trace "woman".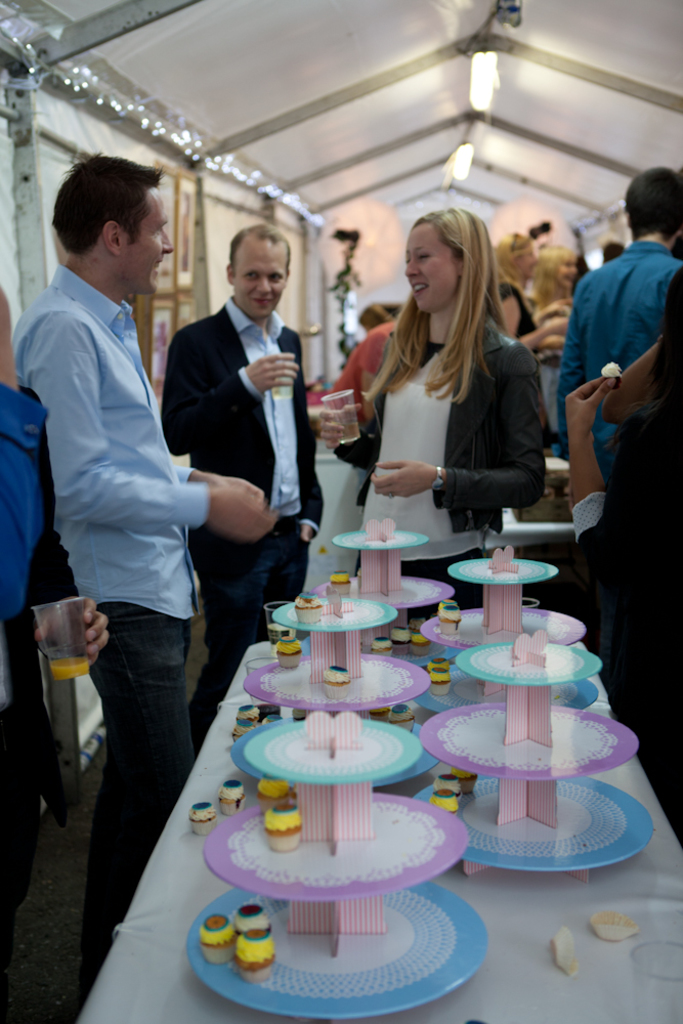
Traced to [535, 245, 581, 435].
